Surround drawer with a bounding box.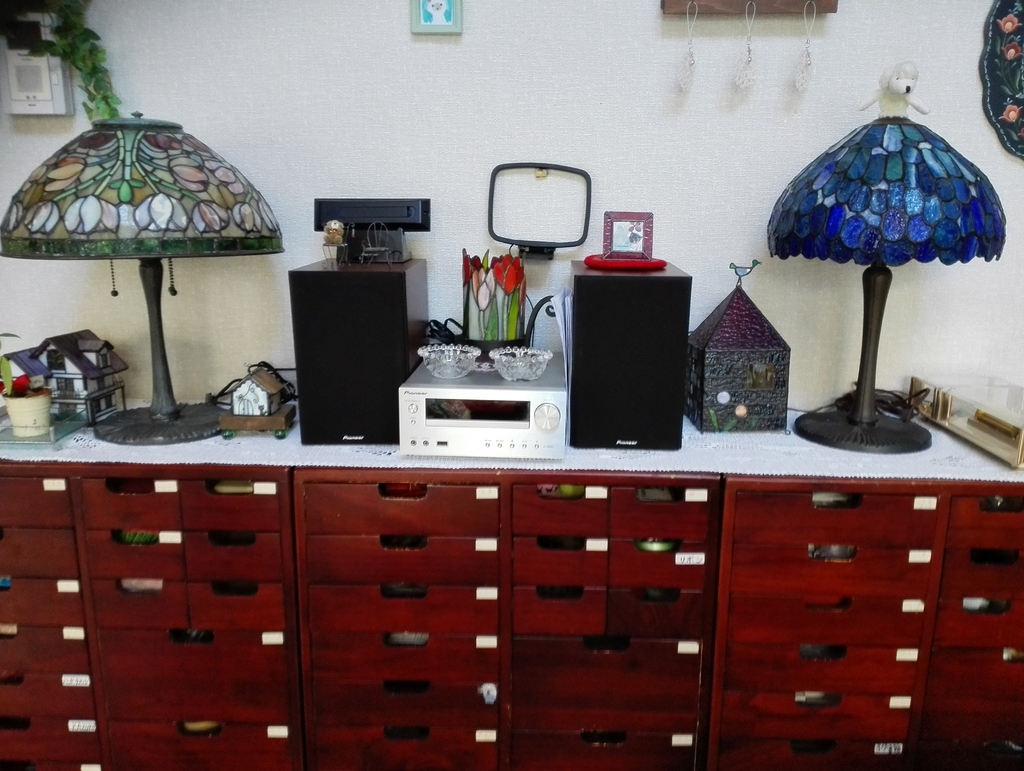
{"x1": 307, "y1": 634, "x2": 497, "y2": 688}.
